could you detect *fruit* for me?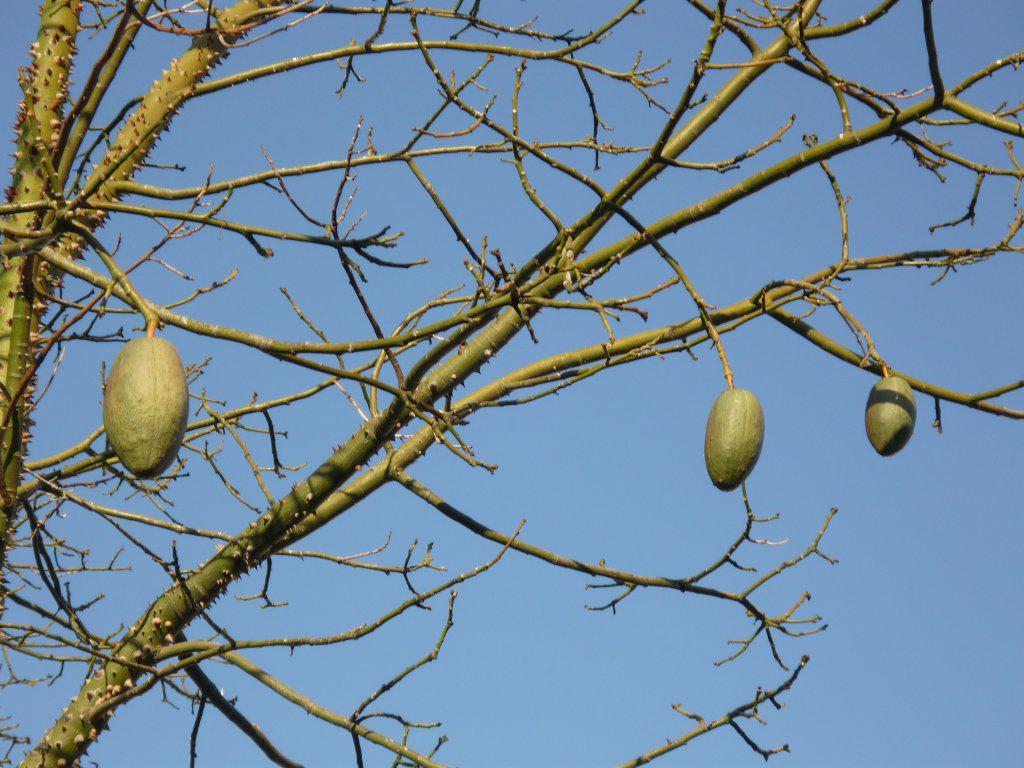
Detection result: 863/373/918/455.
